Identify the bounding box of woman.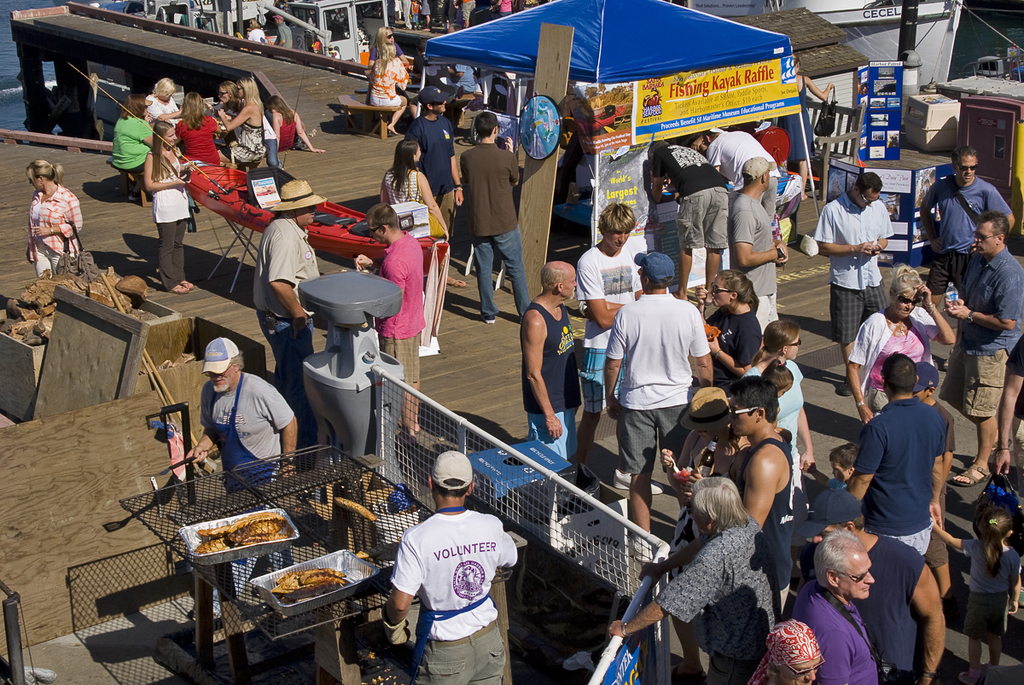
rect(218, 63, 266, 187).
